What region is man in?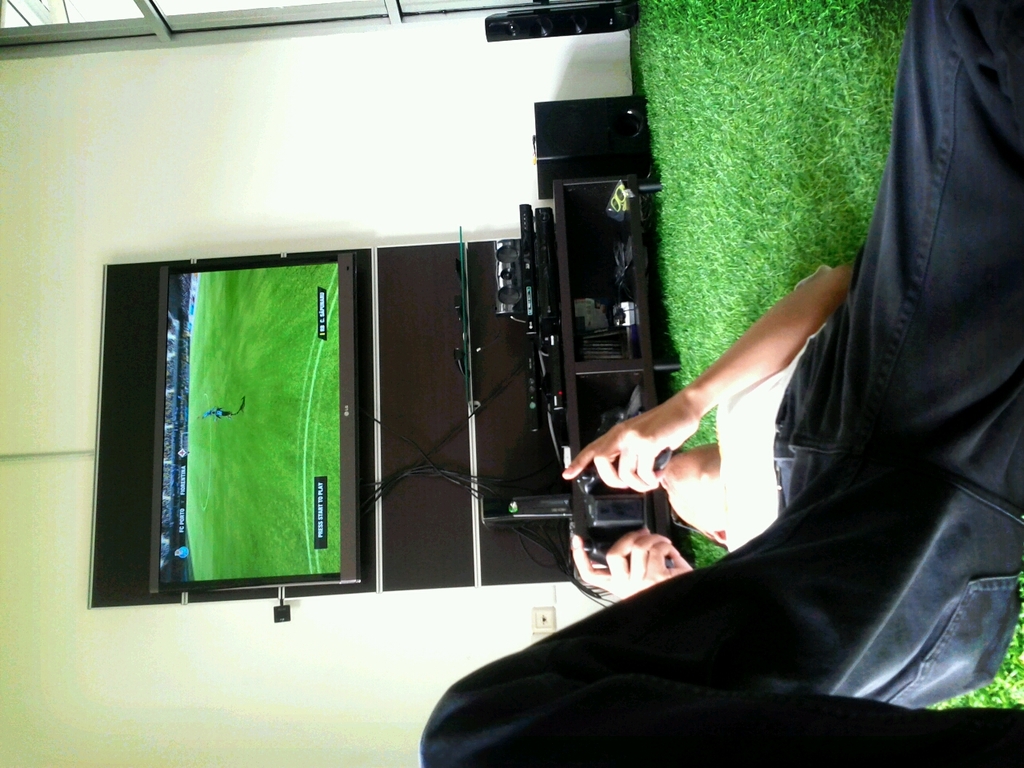
detection(506, 37, 1023, 727).
